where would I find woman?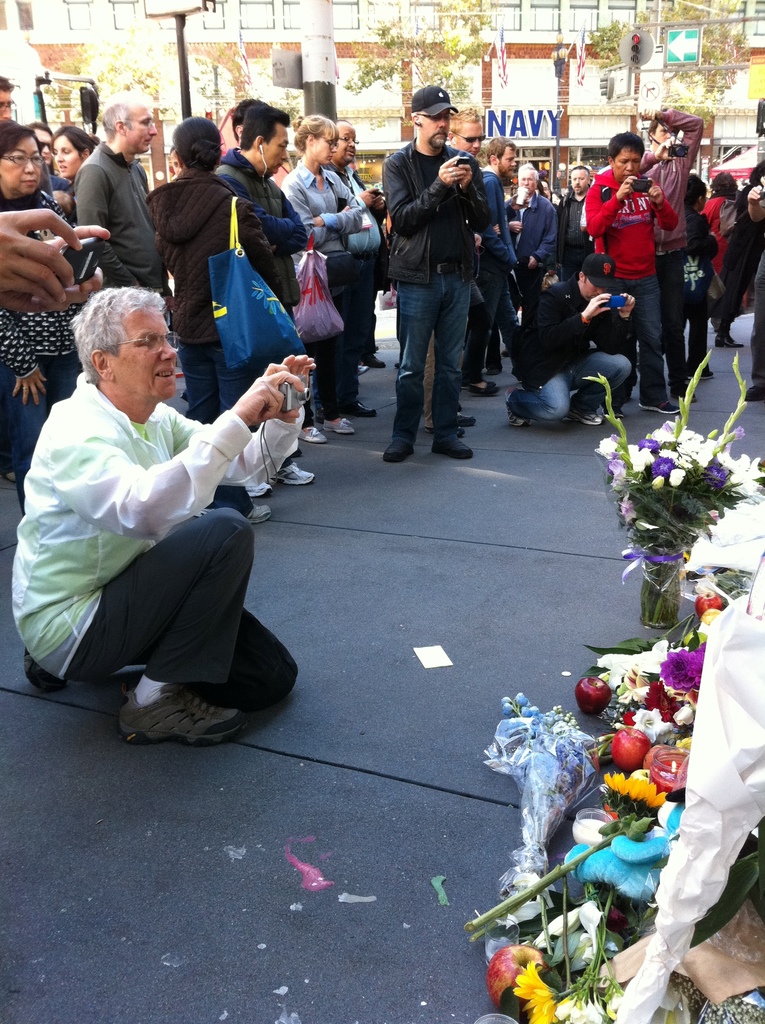
At BBox(0, 105, 84, 474).
